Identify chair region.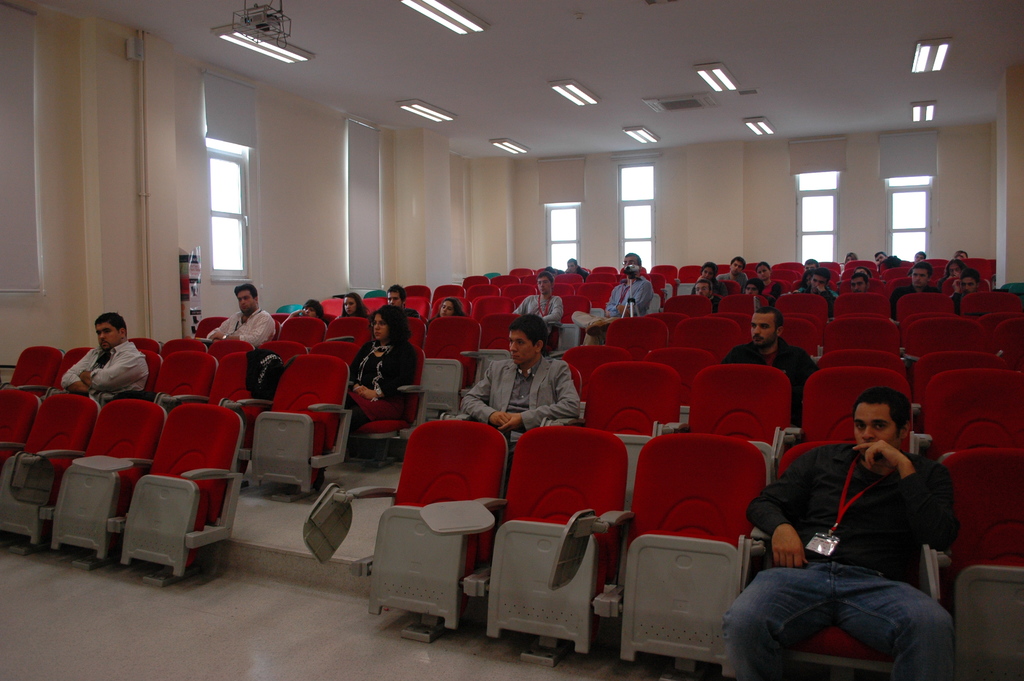
Region: pyautogui.locateOnScreen(122, 444, 241, 586).
